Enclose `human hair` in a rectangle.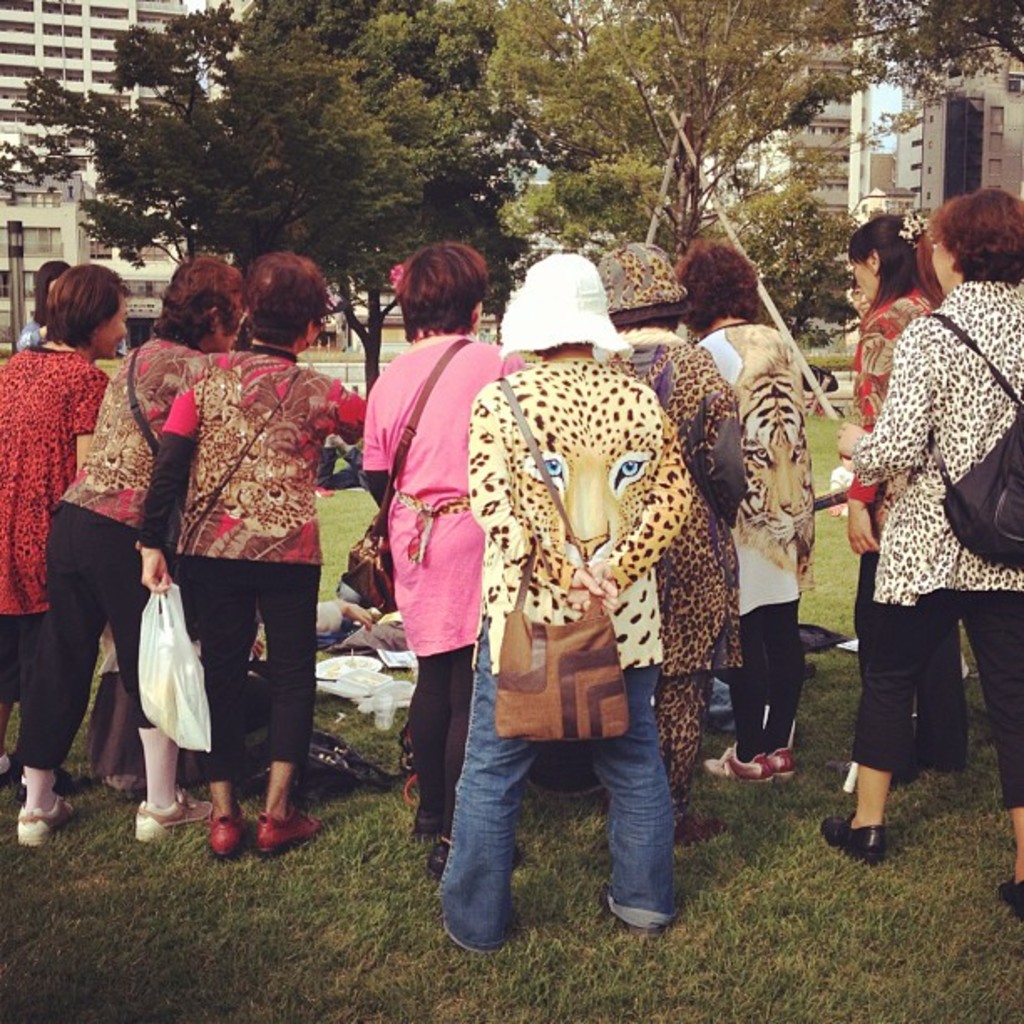
142 259 246 340.
